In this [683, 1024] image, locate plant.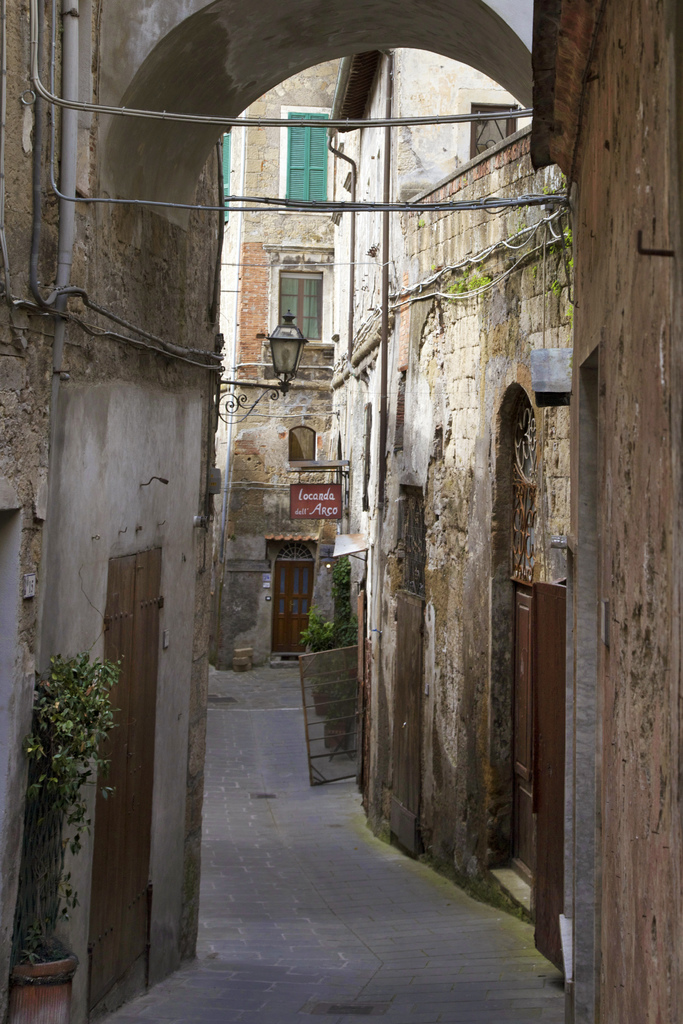
Bounding box: 441, 270, 504, 298.
